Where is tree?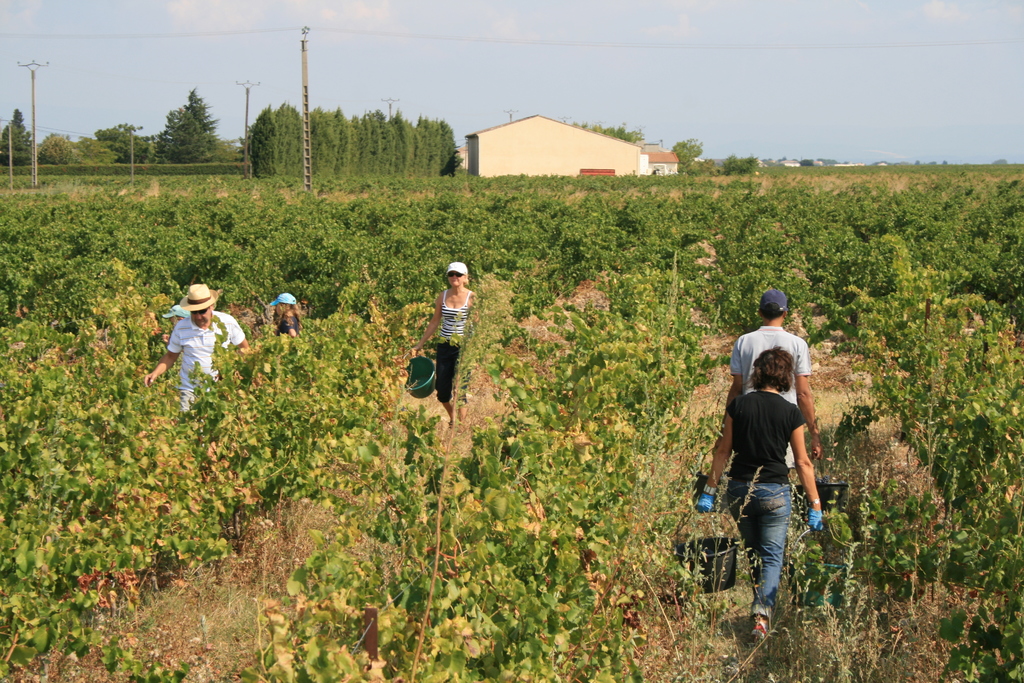
box(675, 139, 703, 176).
